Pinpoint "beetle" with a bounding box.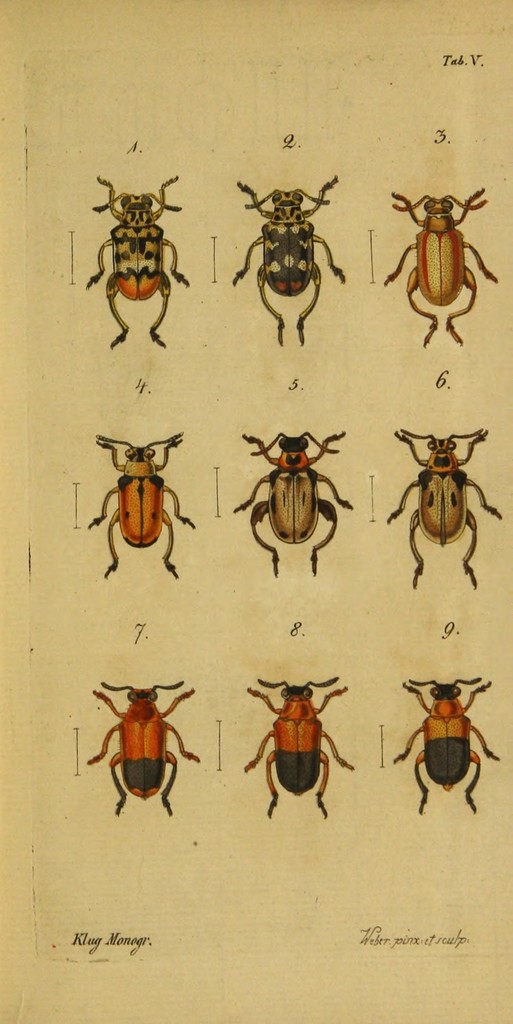
region(233, 675, 359, 820).
